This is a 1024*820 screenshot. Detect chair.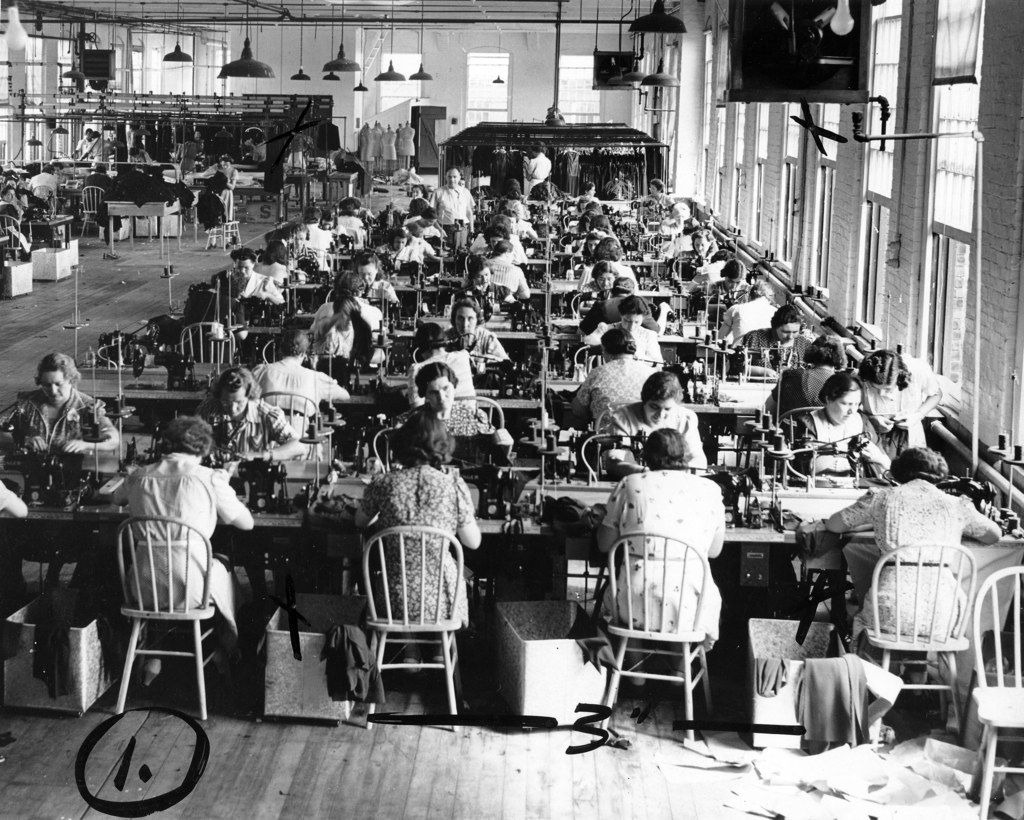
box=[848, 538, 976, 745].
